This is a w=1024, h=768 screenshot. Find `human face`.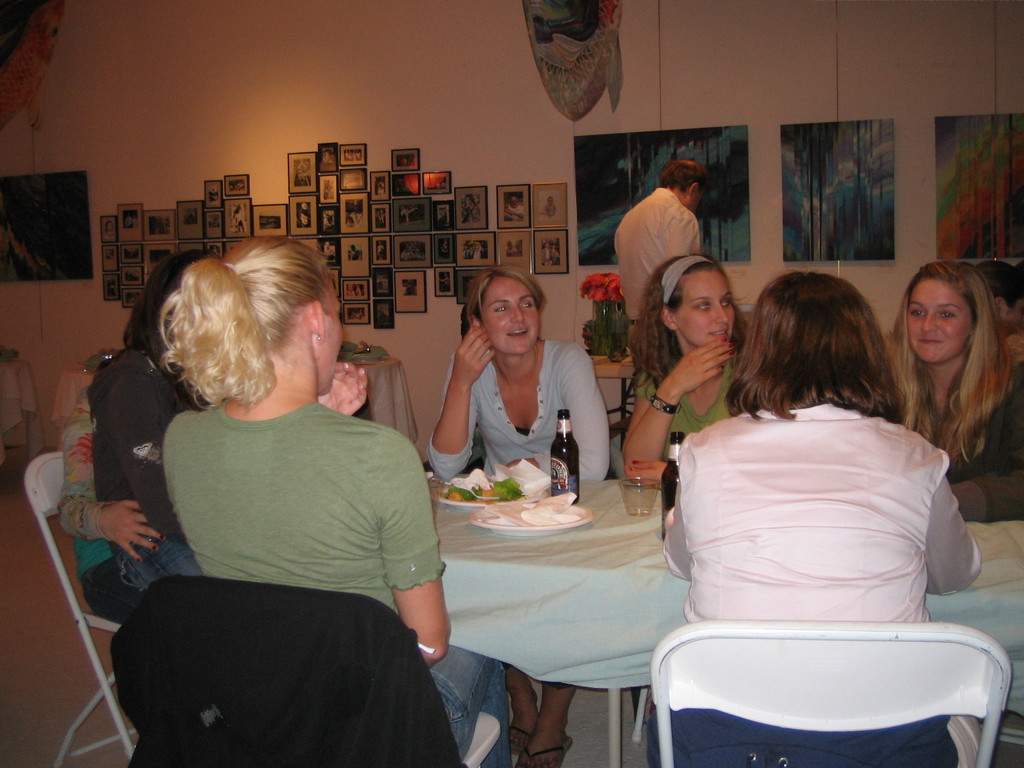
Bounding box: (310,277,351,399).
